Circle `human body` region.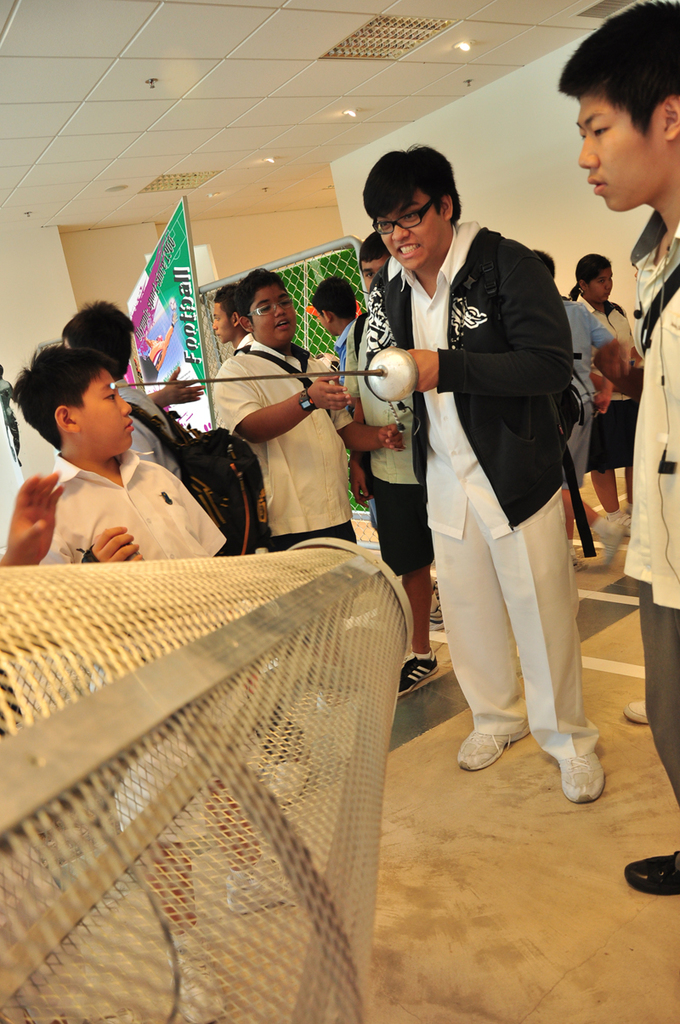
Region: Rect(63, 302, 179, 475).
